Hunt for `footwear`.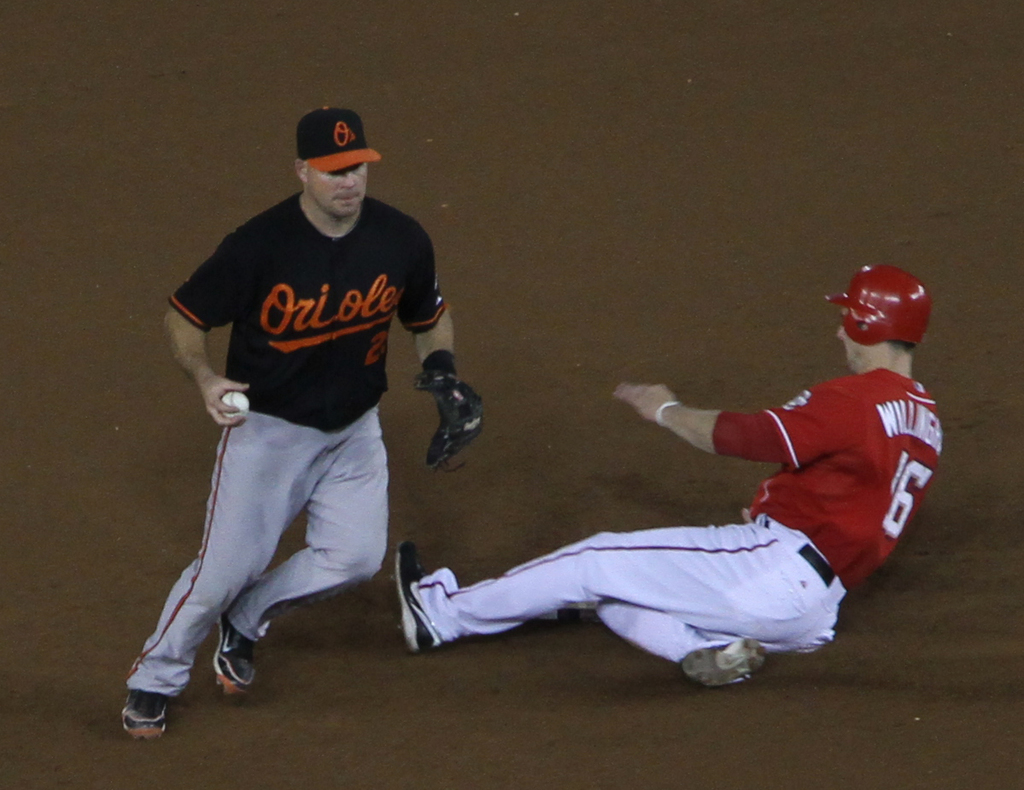
Hunted down at box(391, 537, 443, 653).
